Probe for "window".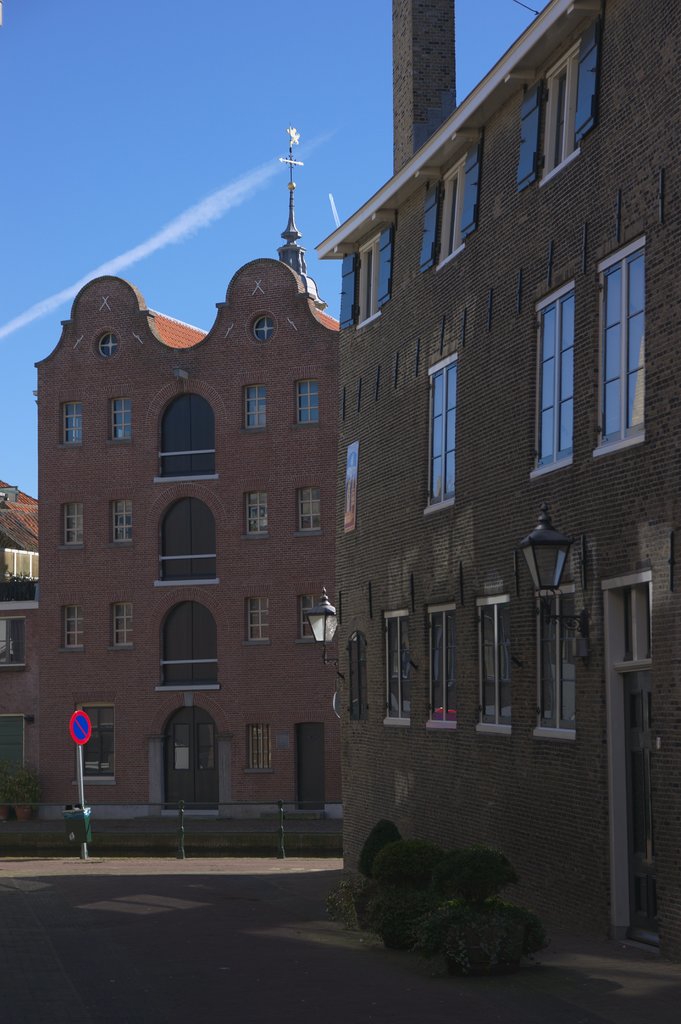
Probe result: bbox=(59, 603, 81, 655).
